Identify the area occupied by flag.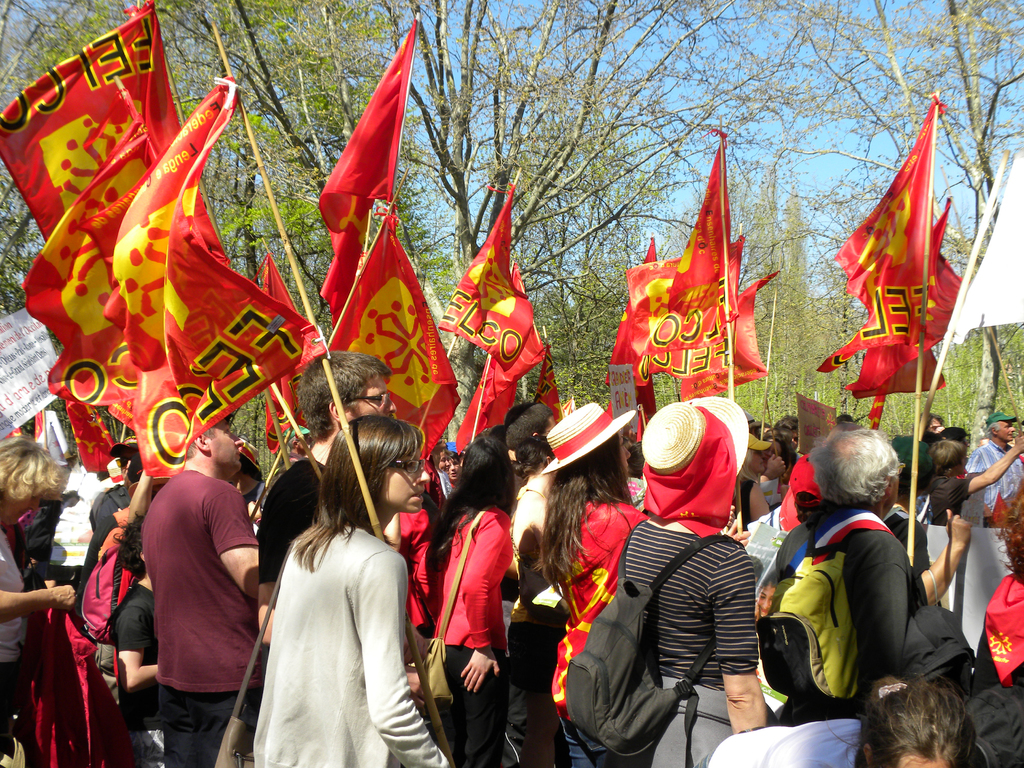
Area: [left=813, top=88, right=933, bottom=375].
